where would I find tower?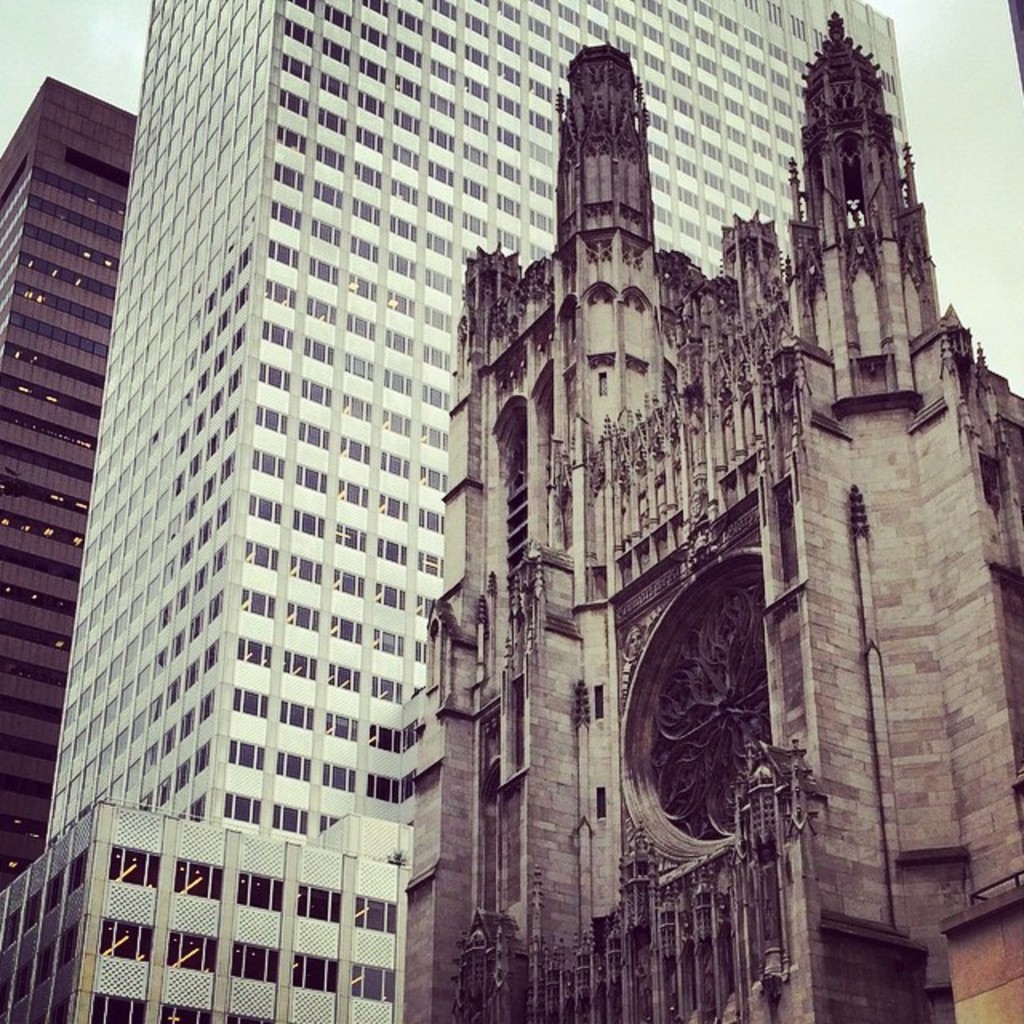
At 2,0,909,1022.
